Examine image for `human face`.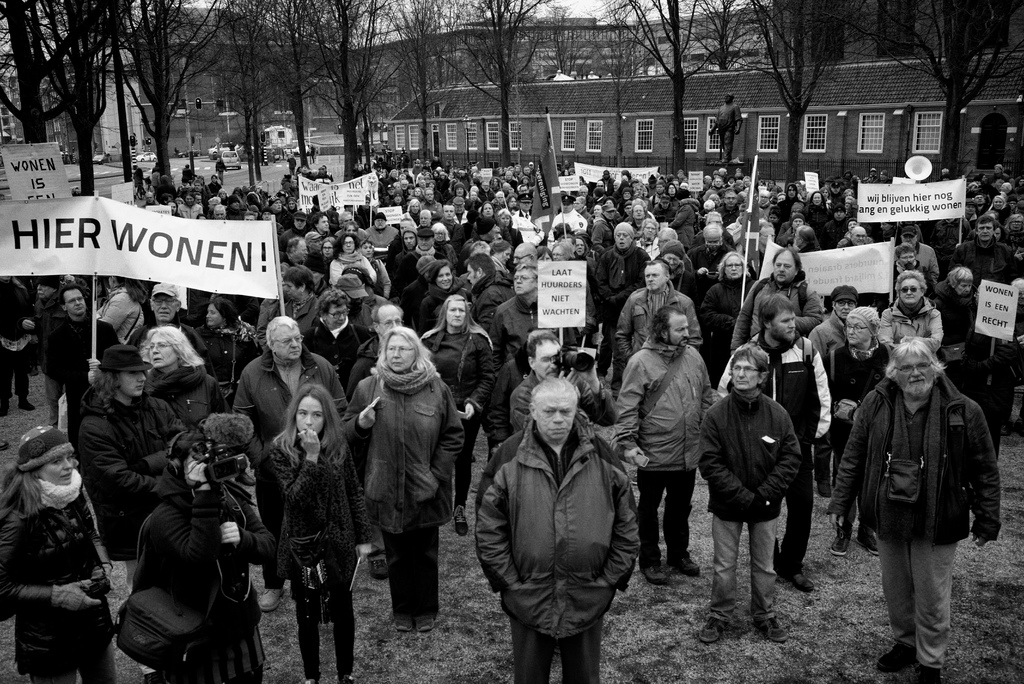
Examination result: <bbox>992, 198, 1003, 209</bbox>.
